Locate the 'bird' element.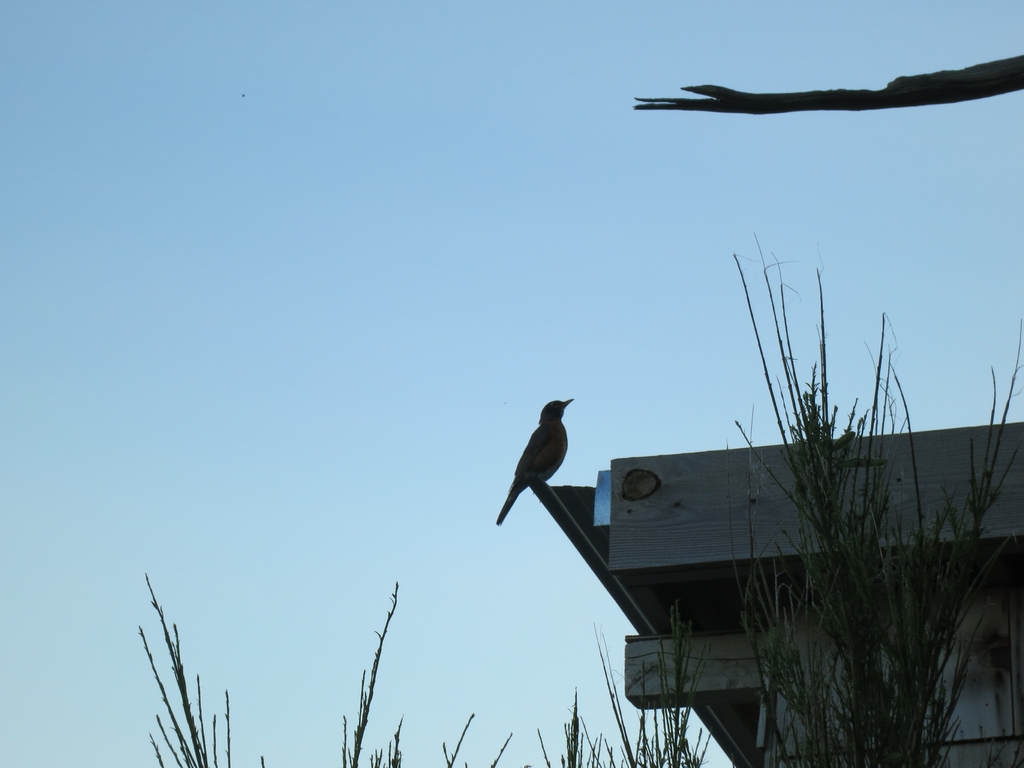
Element bbox: bbox=[495, 396, 575, 527].
